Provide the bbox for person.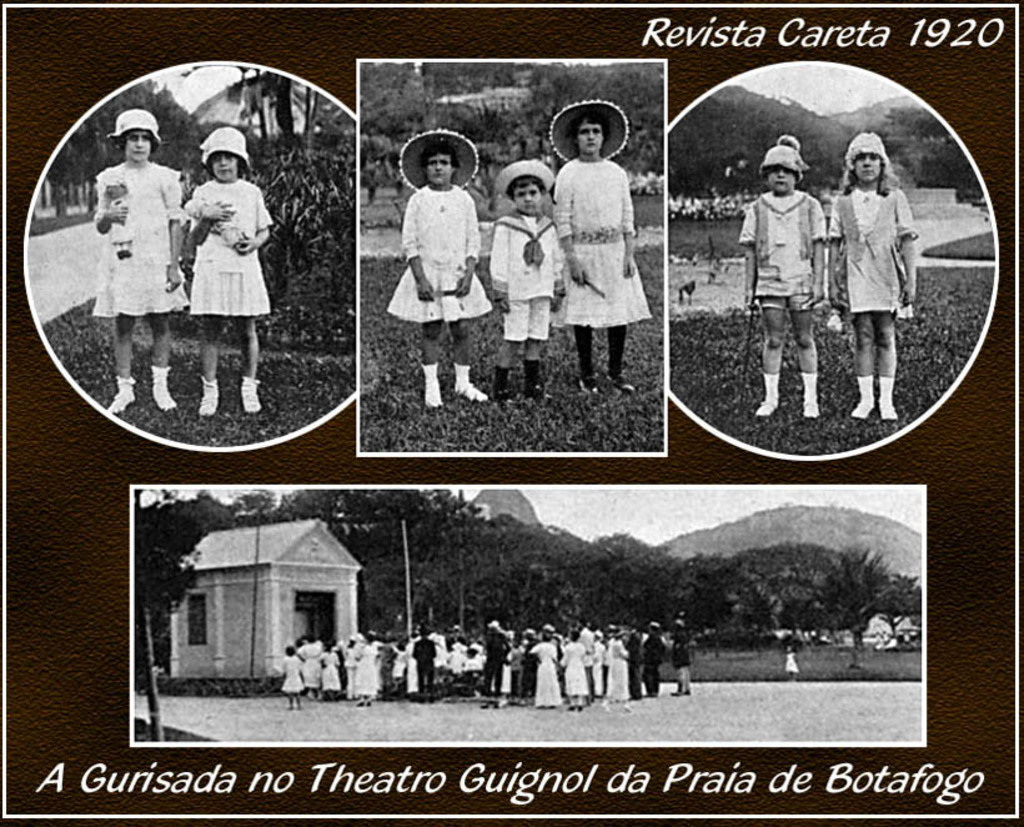
select_region(87, 109, 192, 410).
